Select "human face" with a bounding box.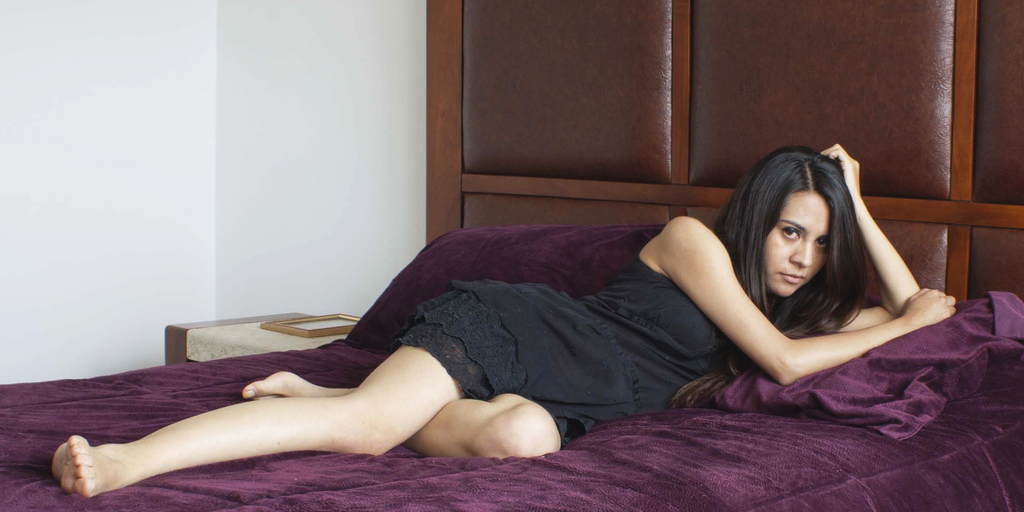
764,192,827,296.
